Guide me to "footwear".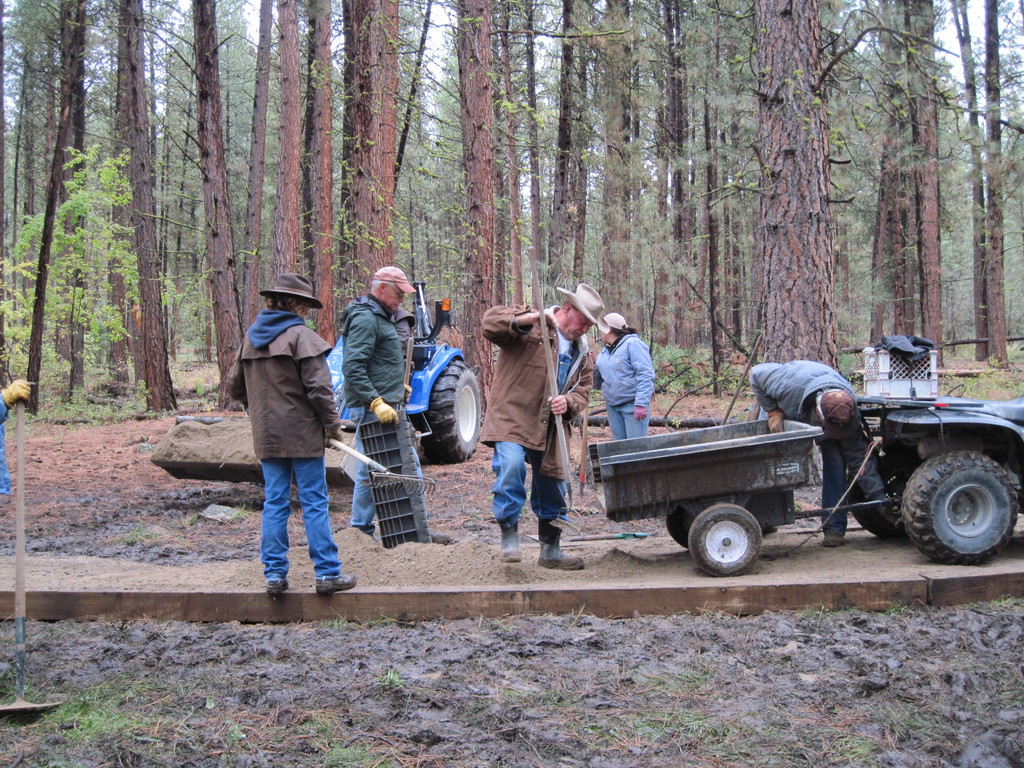
Guidance: pyautogui.locateOnScreen(426, 531, 451, 542).
